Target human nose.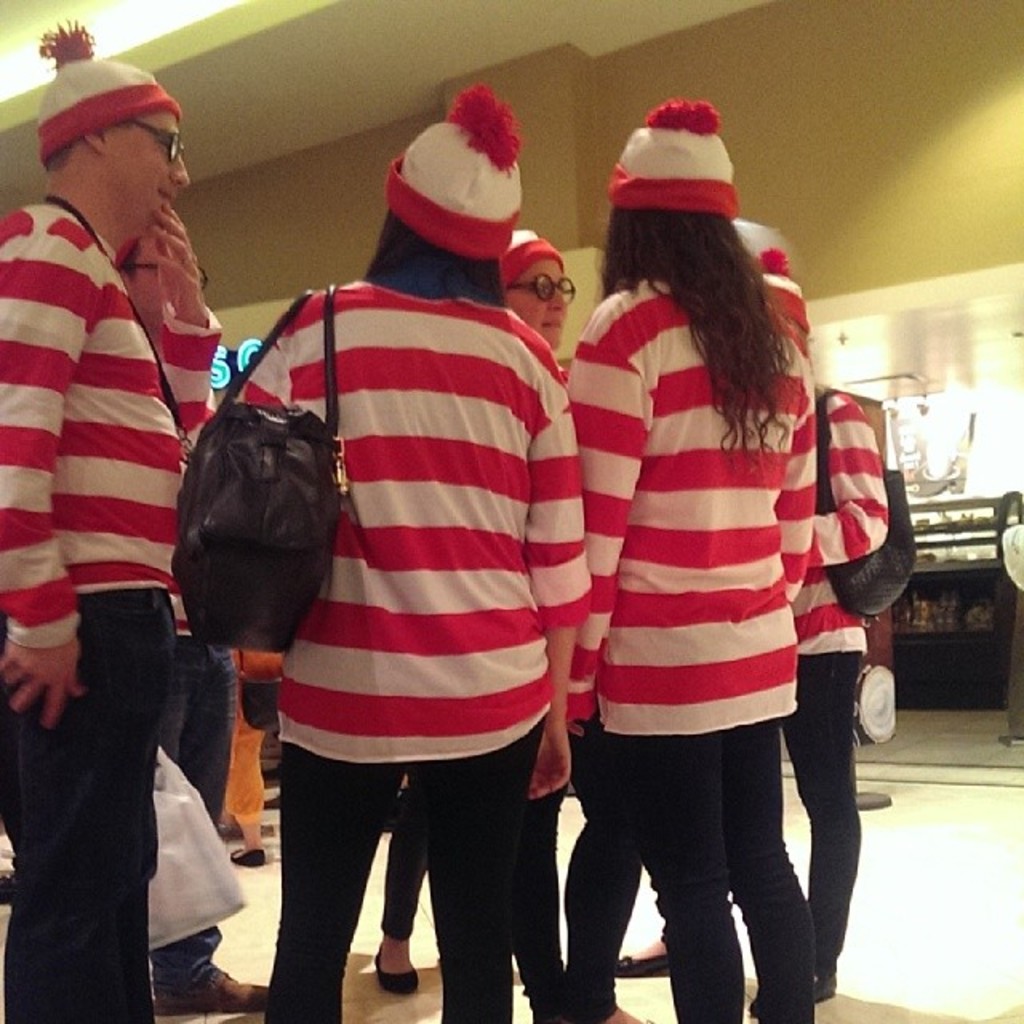
Target region: [165, 150, 190, 192].
